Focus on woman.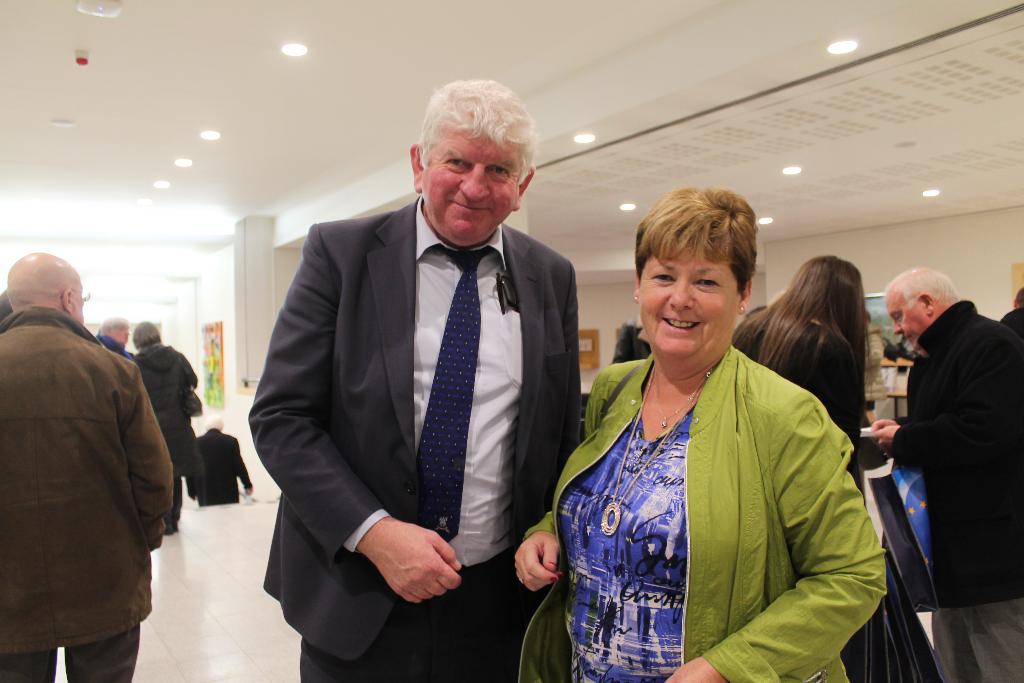
Focused at crop(127, 320, 200, 531).
